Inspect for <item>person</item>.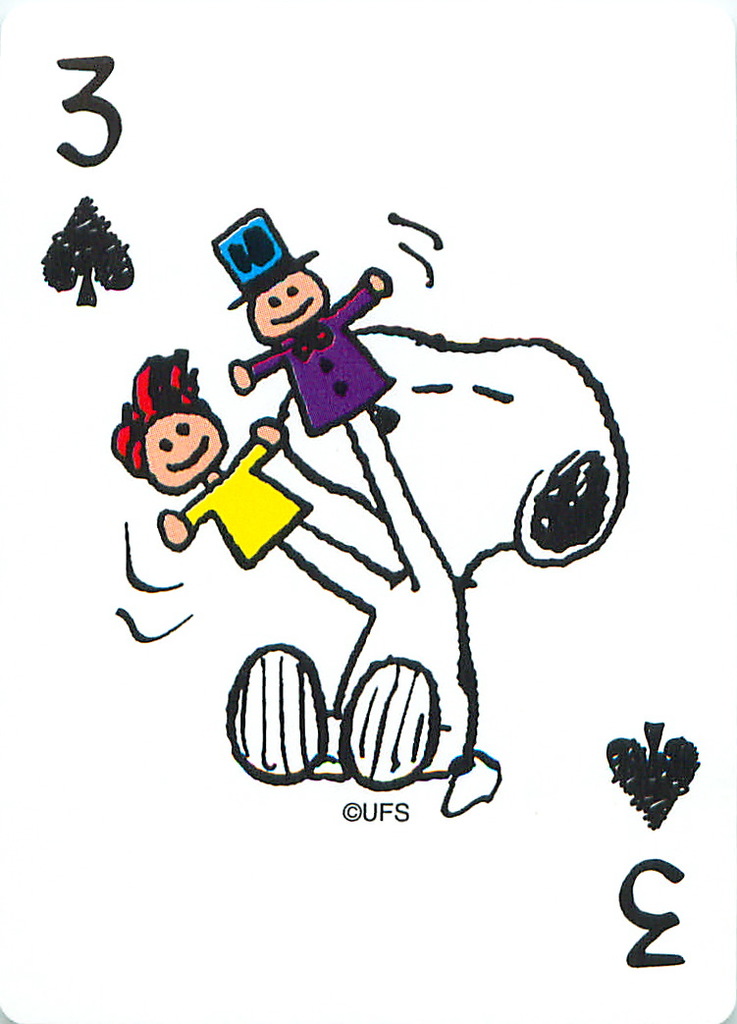
Inspection: locate(106, 343, 324, 589).
